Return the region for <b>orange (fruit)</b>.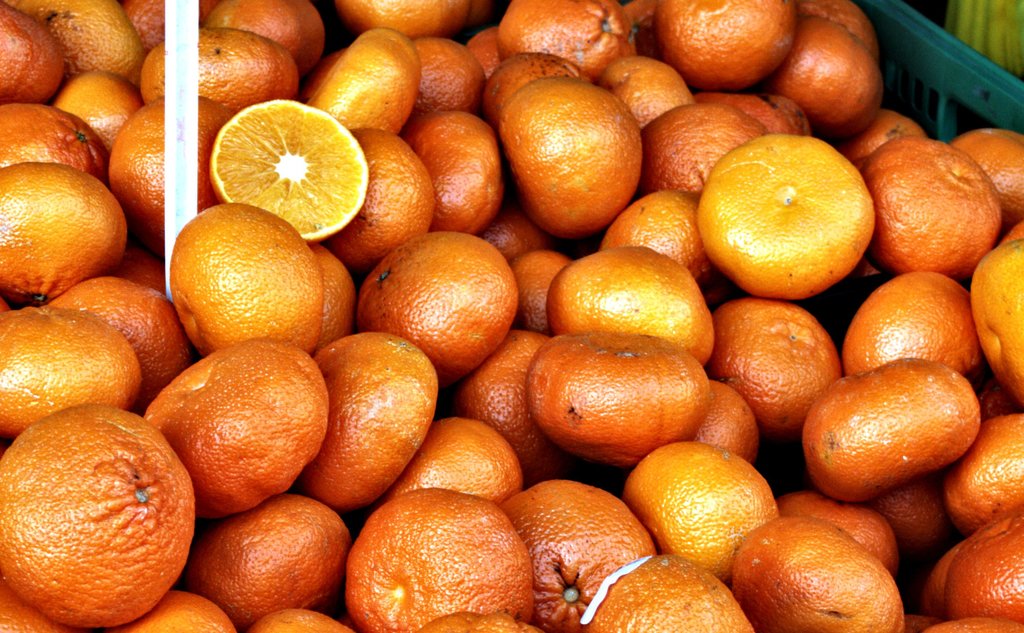
crop(357, 227, 526, 377).
